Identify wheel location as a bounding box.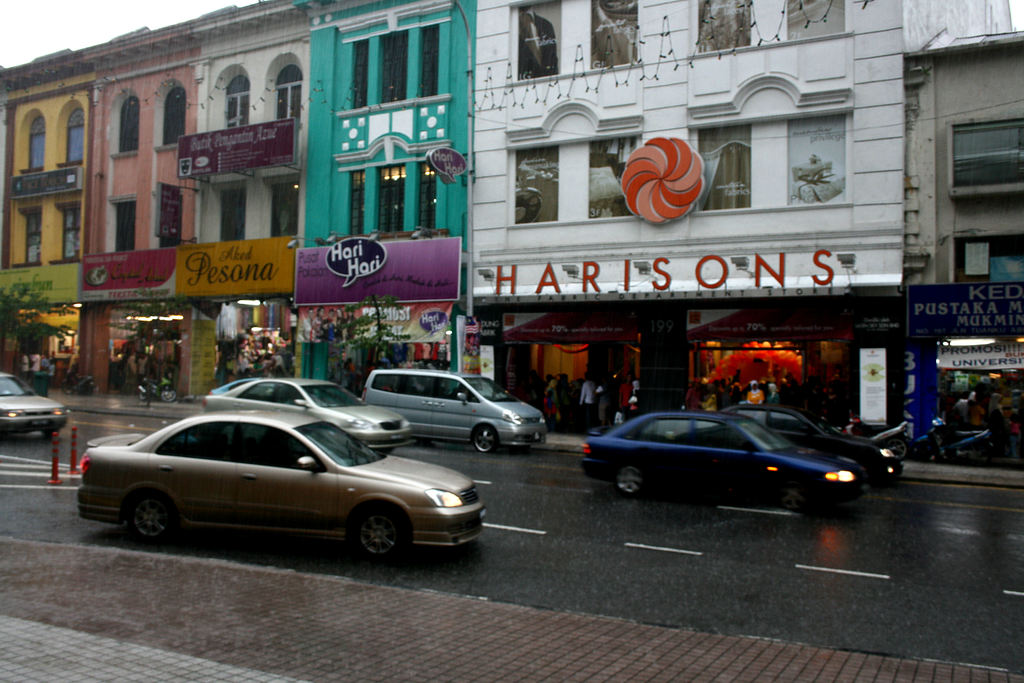
(left=109, top=488, right=176, bottom=559).
